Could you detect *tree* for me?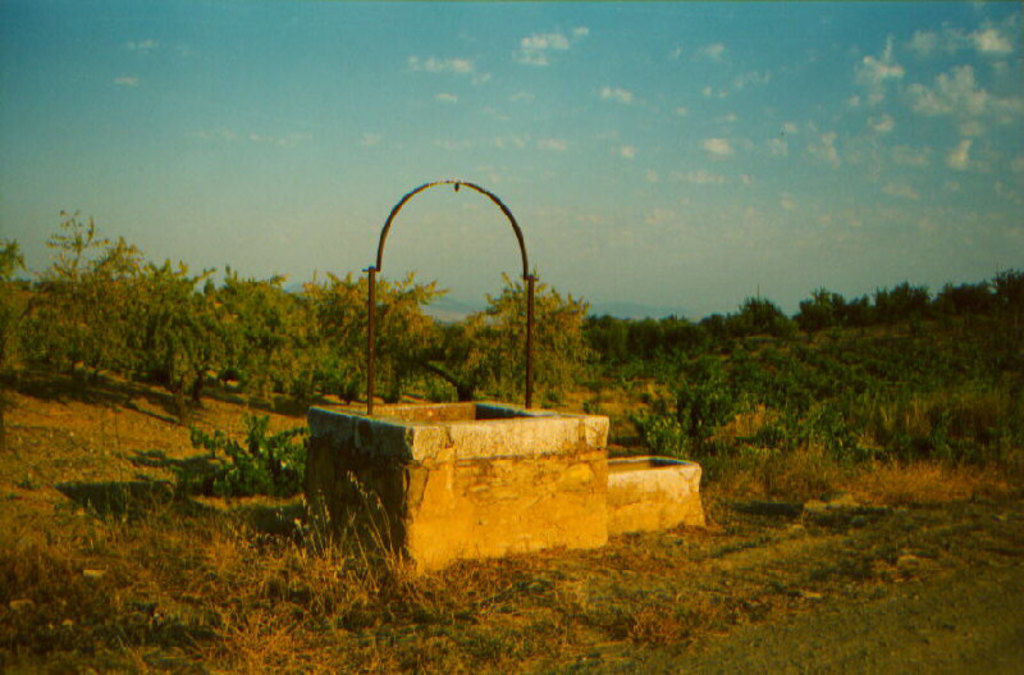
Detection result: box(882, 288, 937, 320).
